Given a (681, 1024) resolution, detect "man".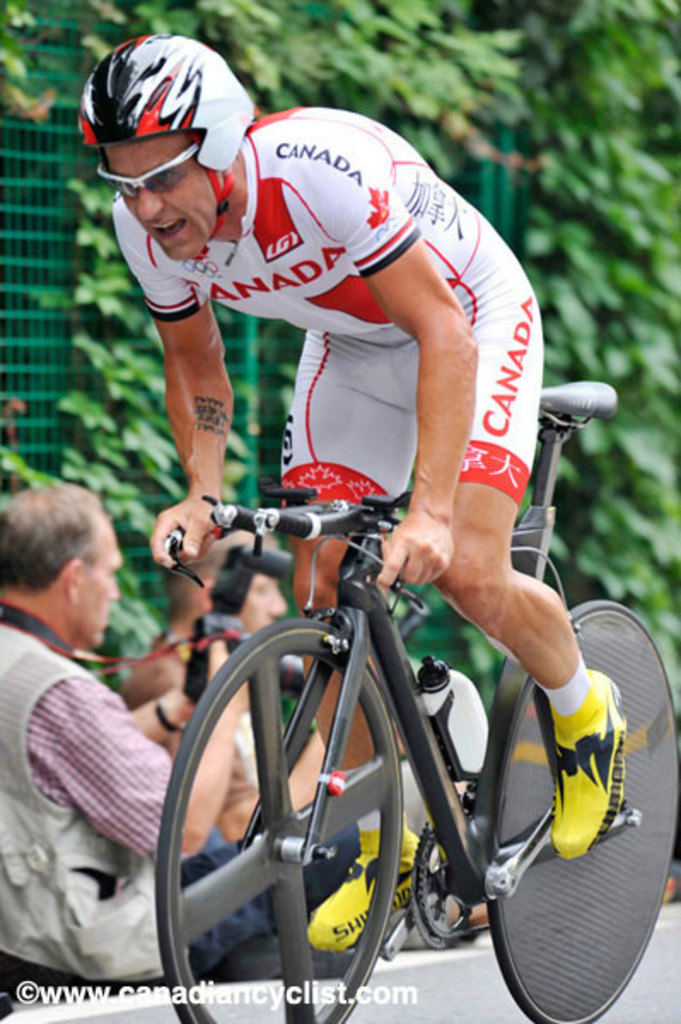
{"x1": 0, "y1": 466, "x2": 198, "y2": 997}.
